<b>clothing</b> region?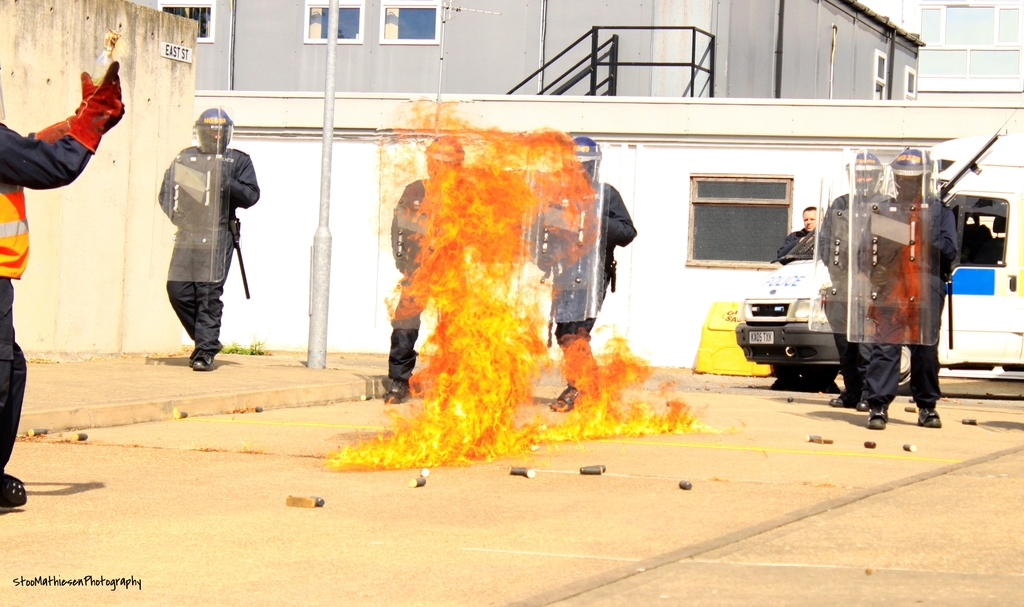
bbox(0, 101, 124, 492)
